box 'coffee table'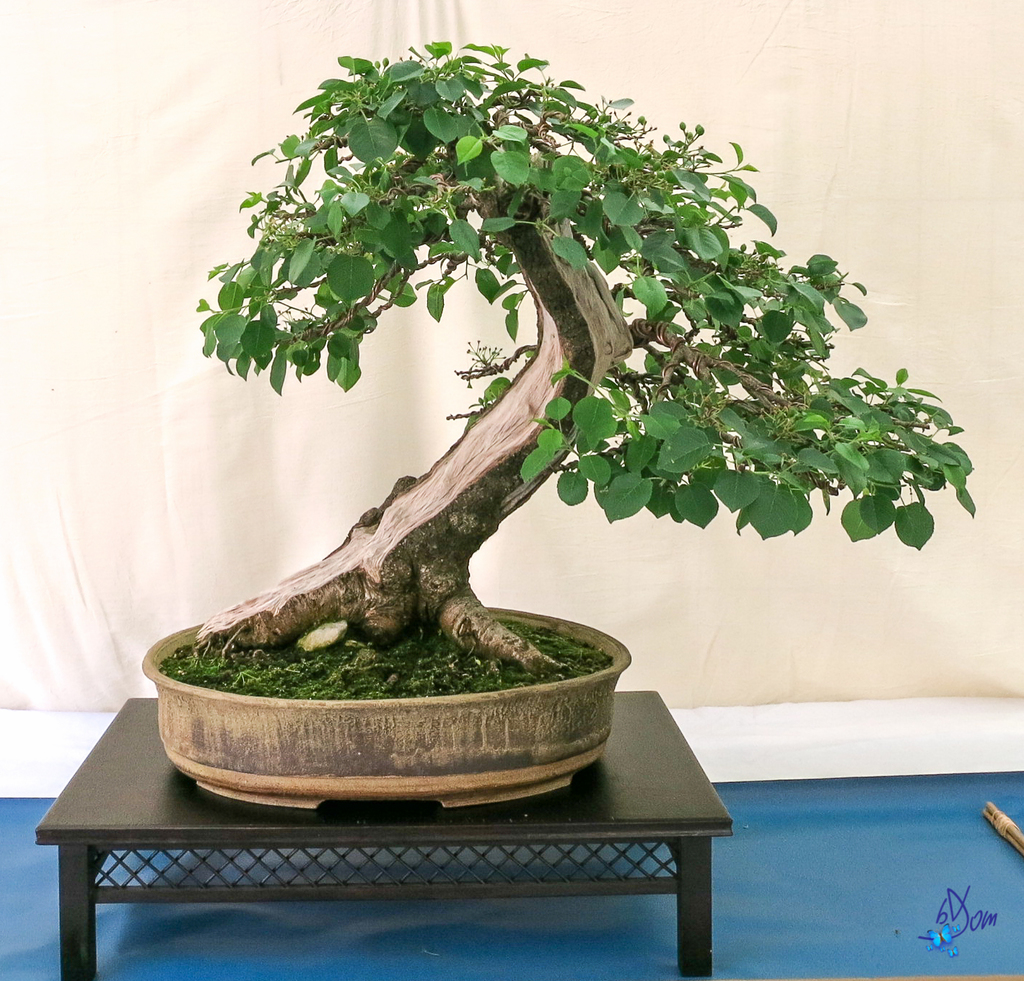
select_region(30, 690, 737, 980)
